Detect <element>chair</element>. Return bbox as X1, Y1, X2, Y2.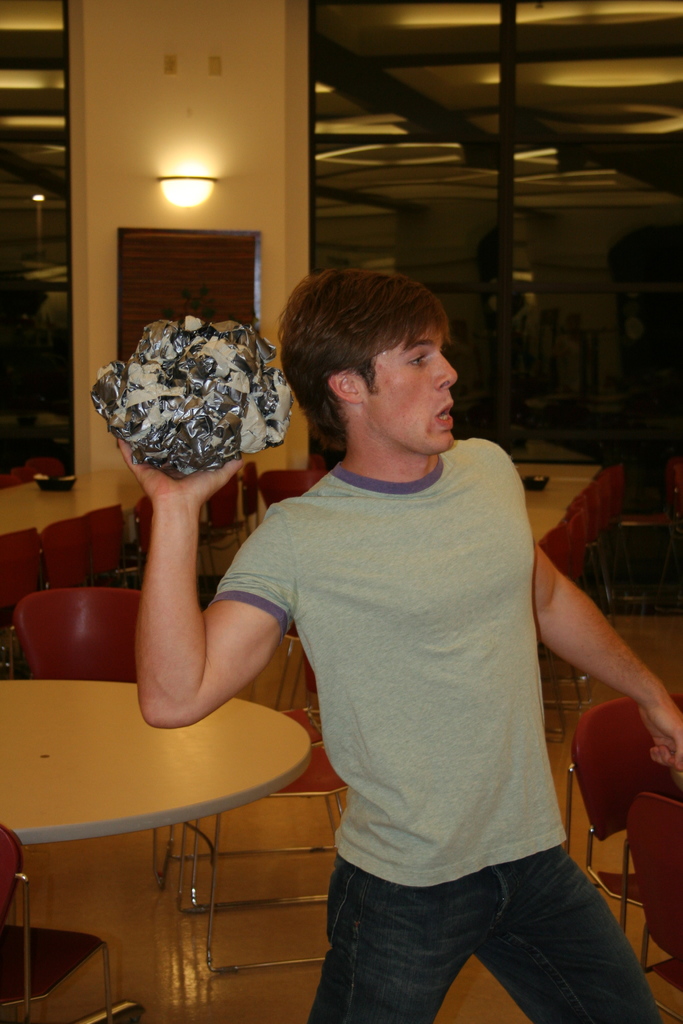
613, 793, 682, 1022.
